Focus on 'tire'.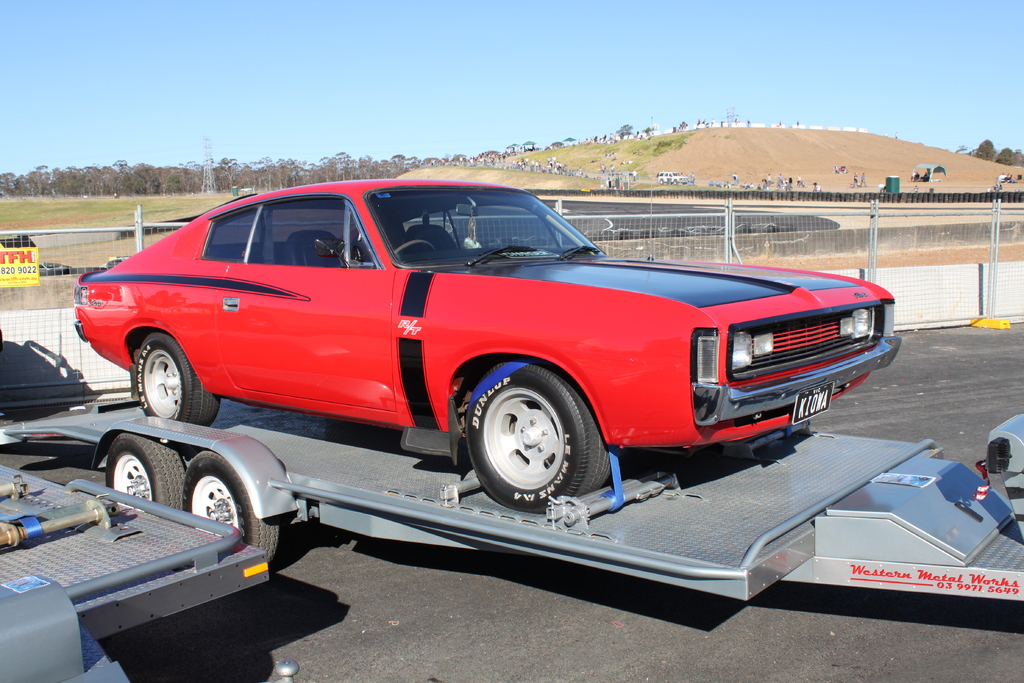
Focused at [132, 331, 226, 423].
